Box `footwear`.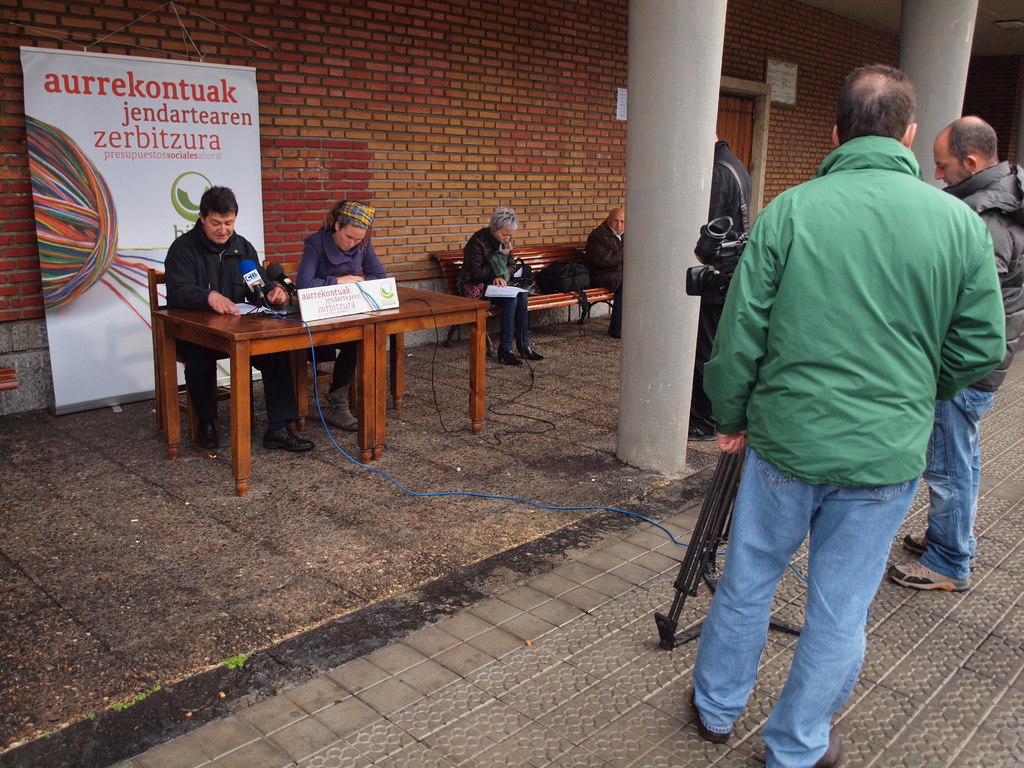
l=260, t=429, r=316, b=454.
